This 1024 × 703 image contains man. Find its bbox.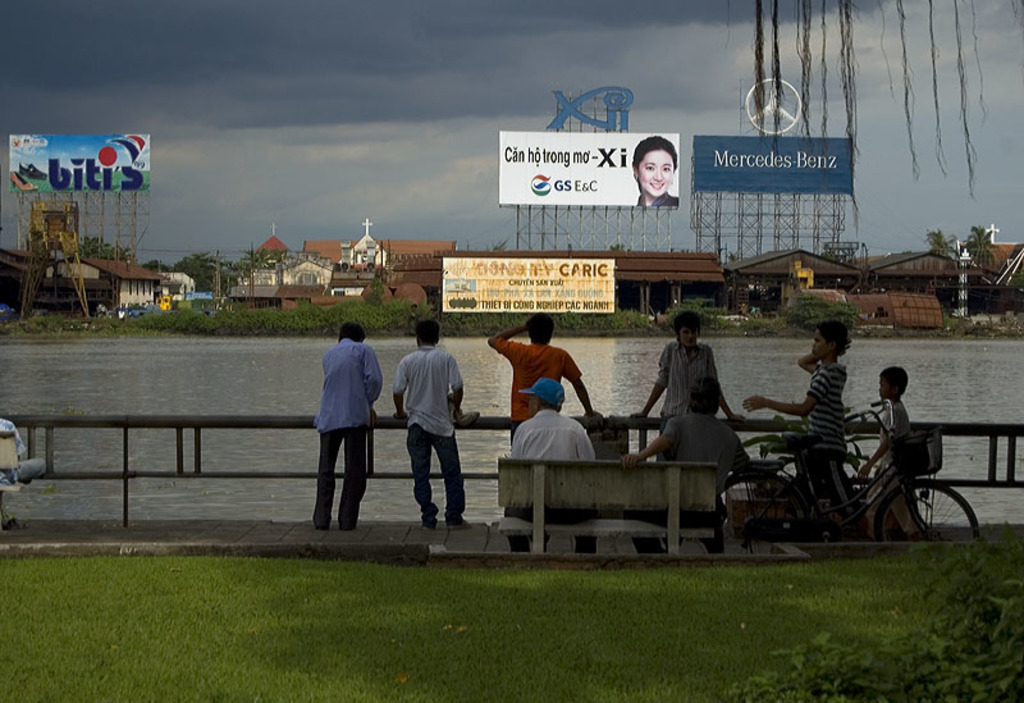
[628, 309, 741, 439].
